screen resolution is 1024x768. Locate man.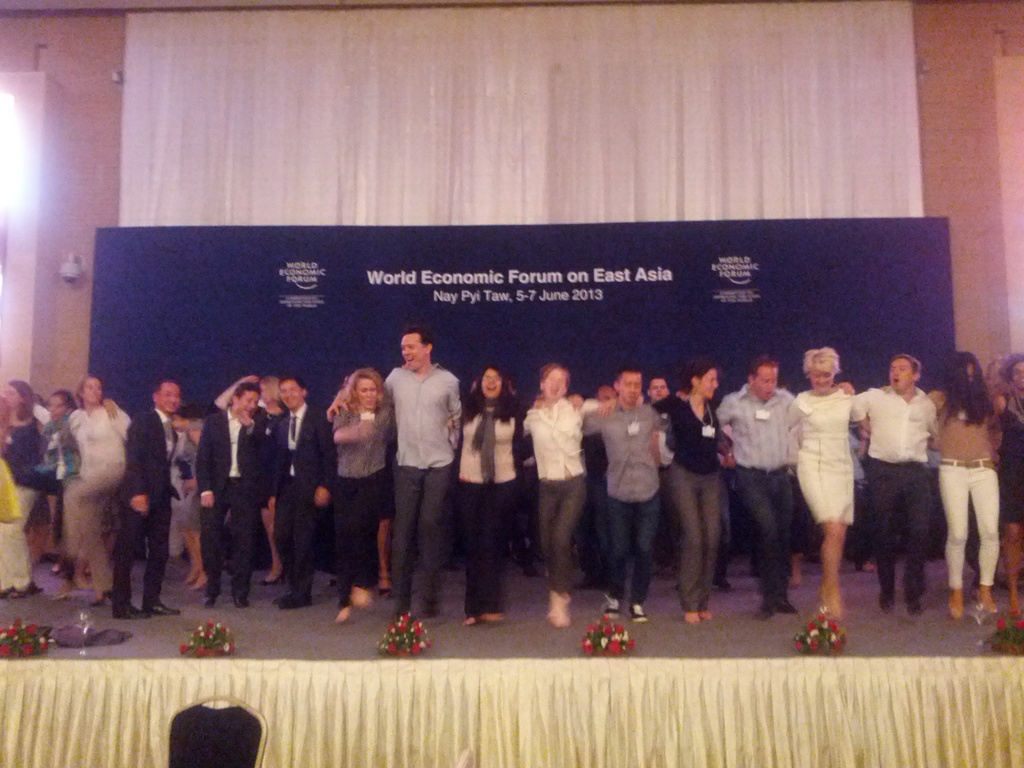
(372,328,465,611).
